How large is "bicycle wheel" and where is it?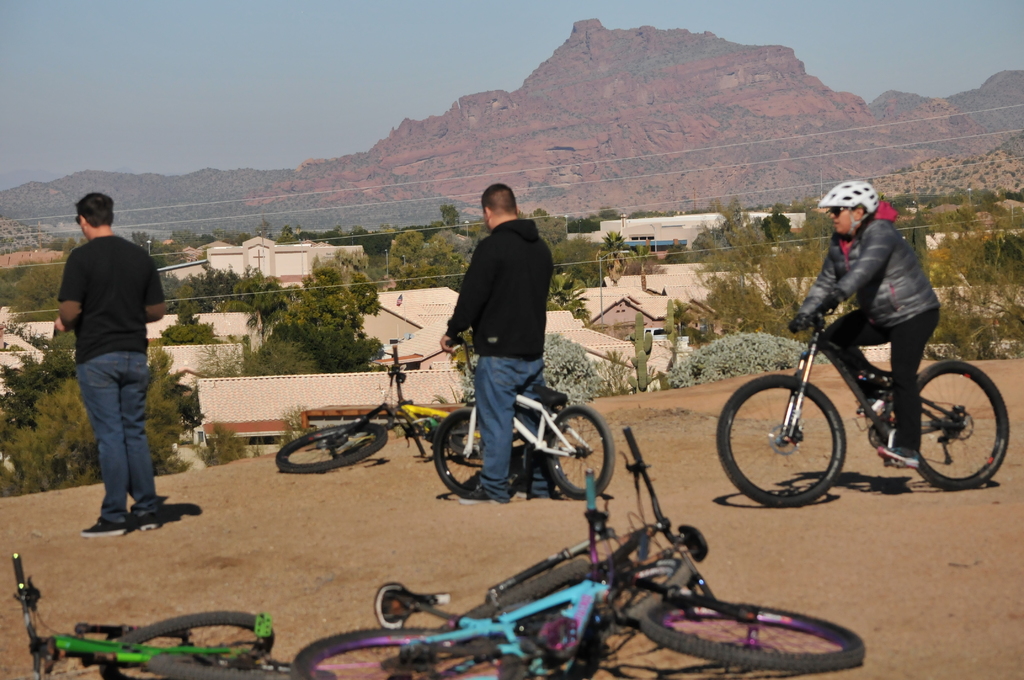
Bounding box: (148,649,336,679).
